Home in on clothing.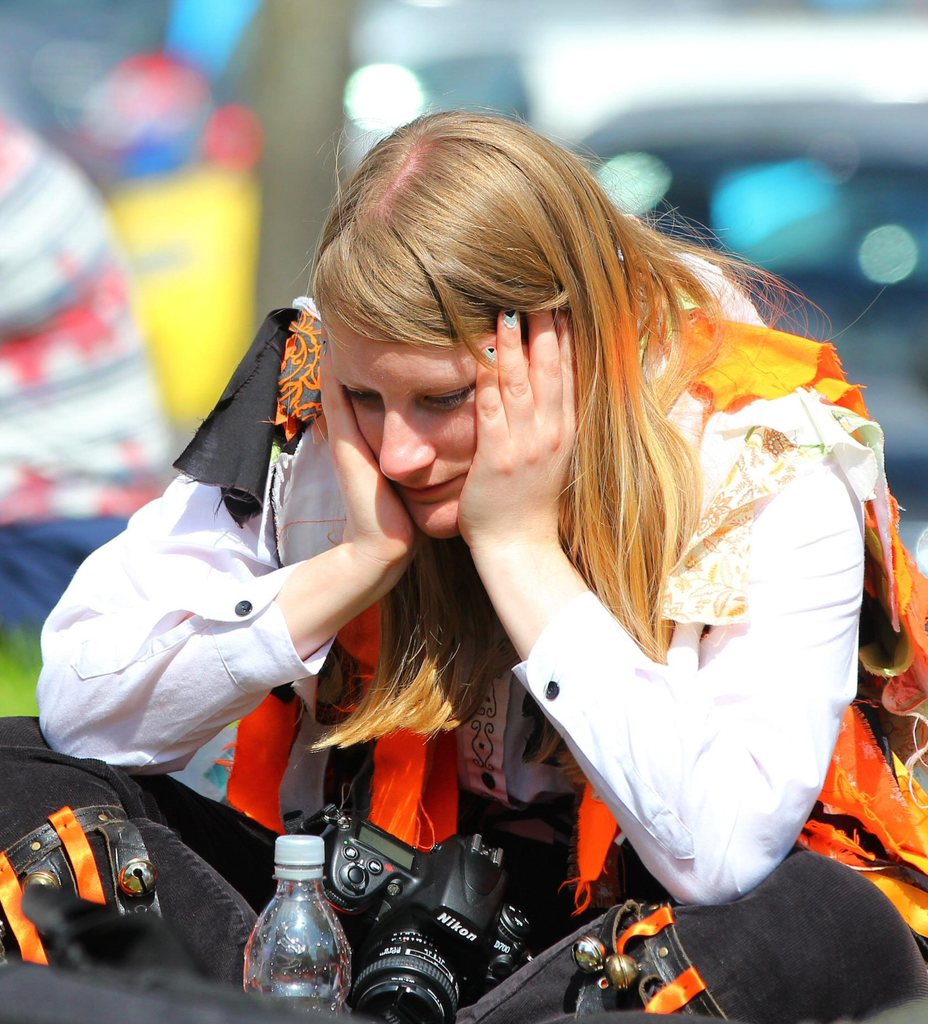
Homed in at rect(0, 115, 176, 657).
